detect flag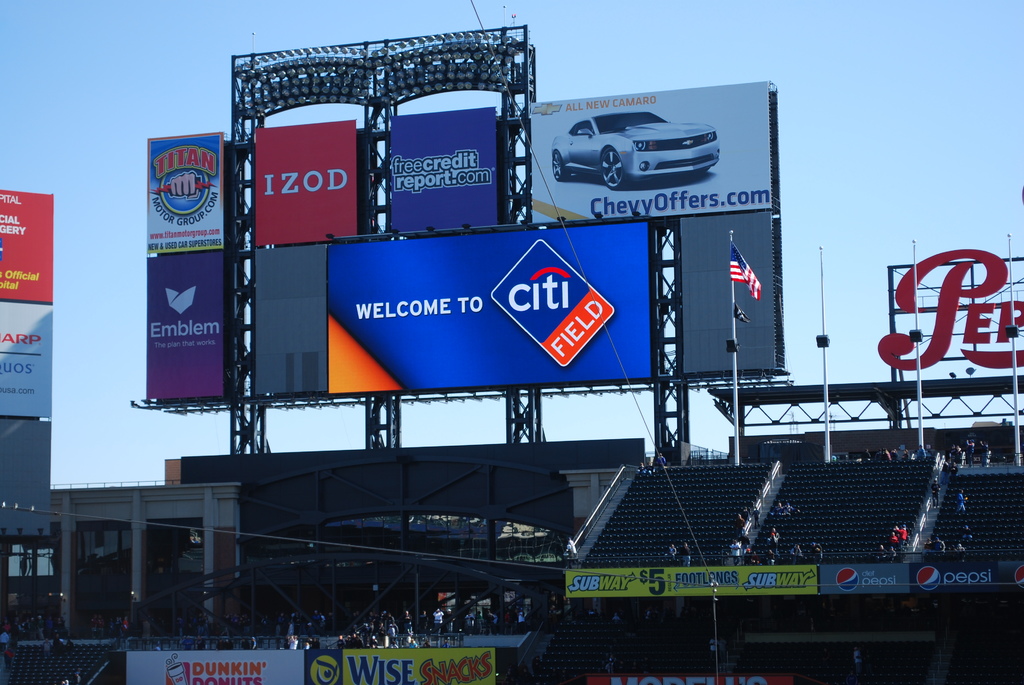
(732, 248, 758, 301)
